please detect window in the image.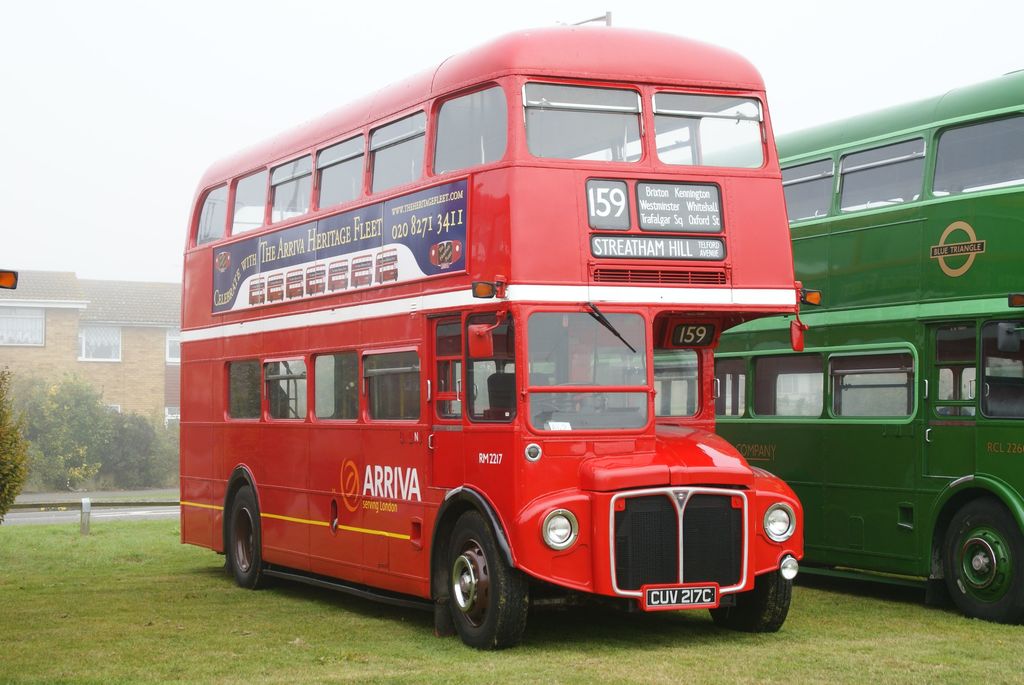
[0, 305, 45, 343].
